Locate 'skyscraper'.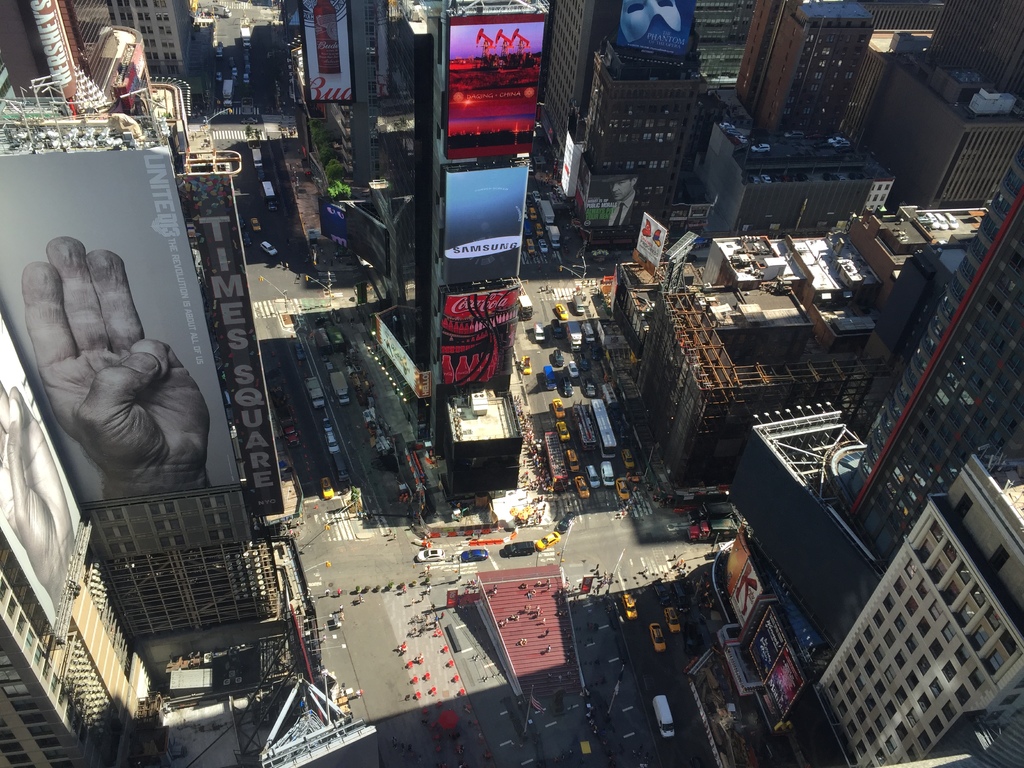
Bounding box: (x1=868, y1=140, x2=1023, y2=543).
